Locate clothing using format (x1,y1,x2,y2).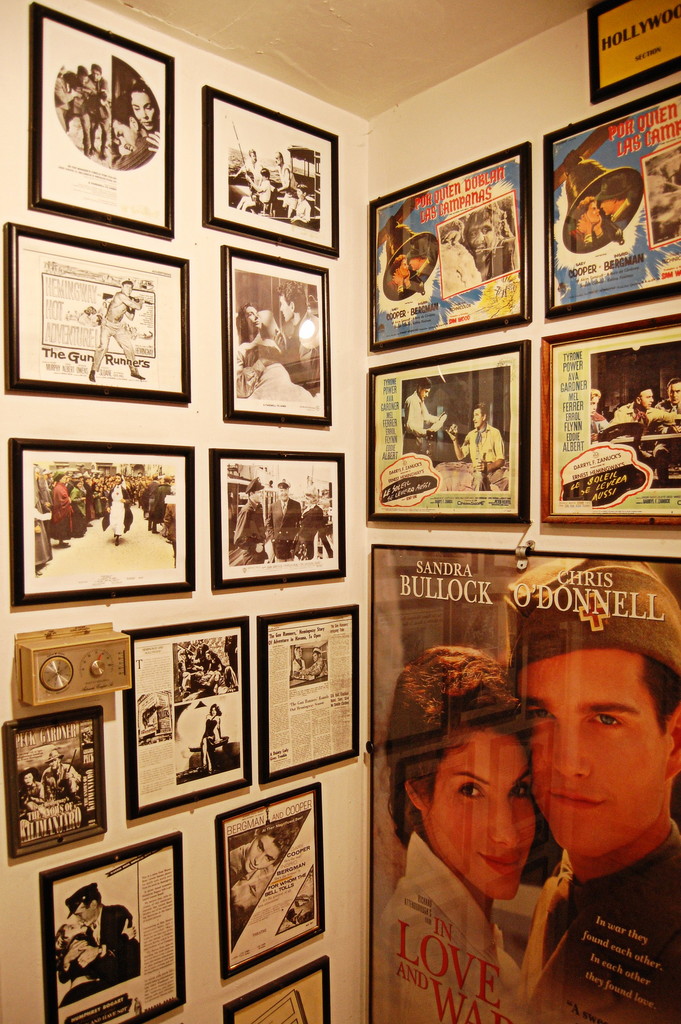
(542,810,680,1023).
